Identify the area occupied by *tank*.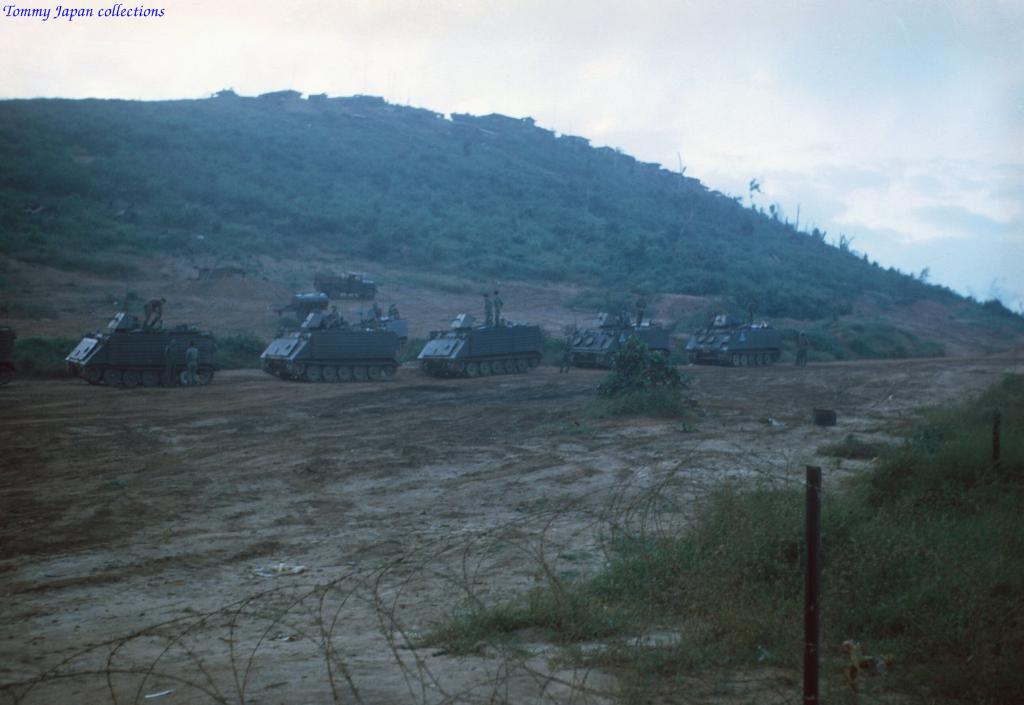
Area: 259,309,406,384.
